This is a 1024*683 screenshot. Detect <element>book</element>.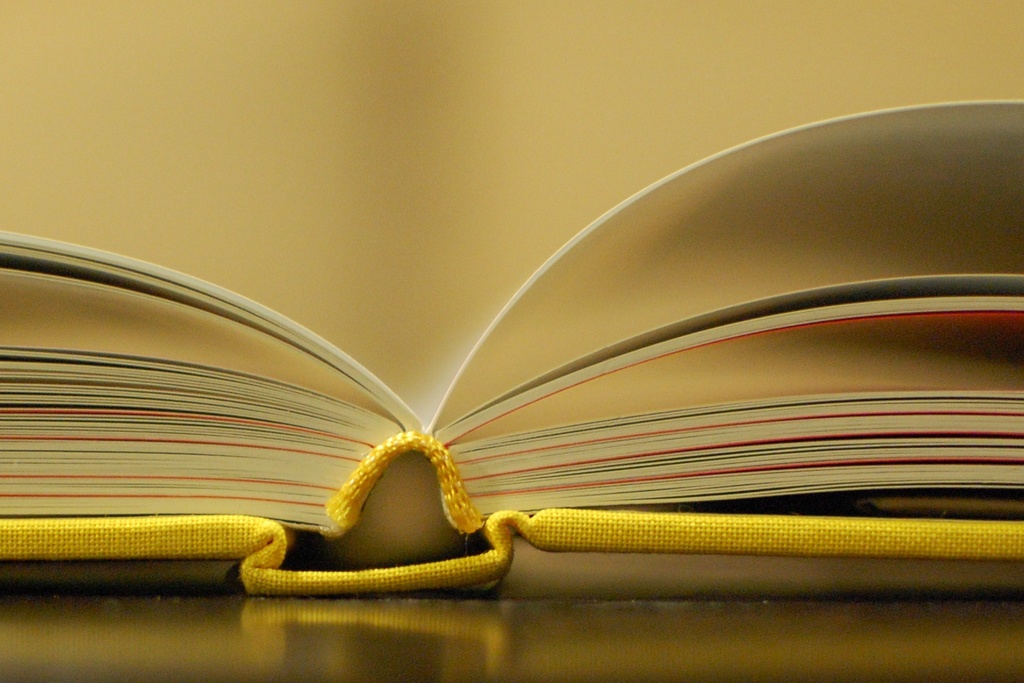
BBox(0, 49, 1023, 651).
